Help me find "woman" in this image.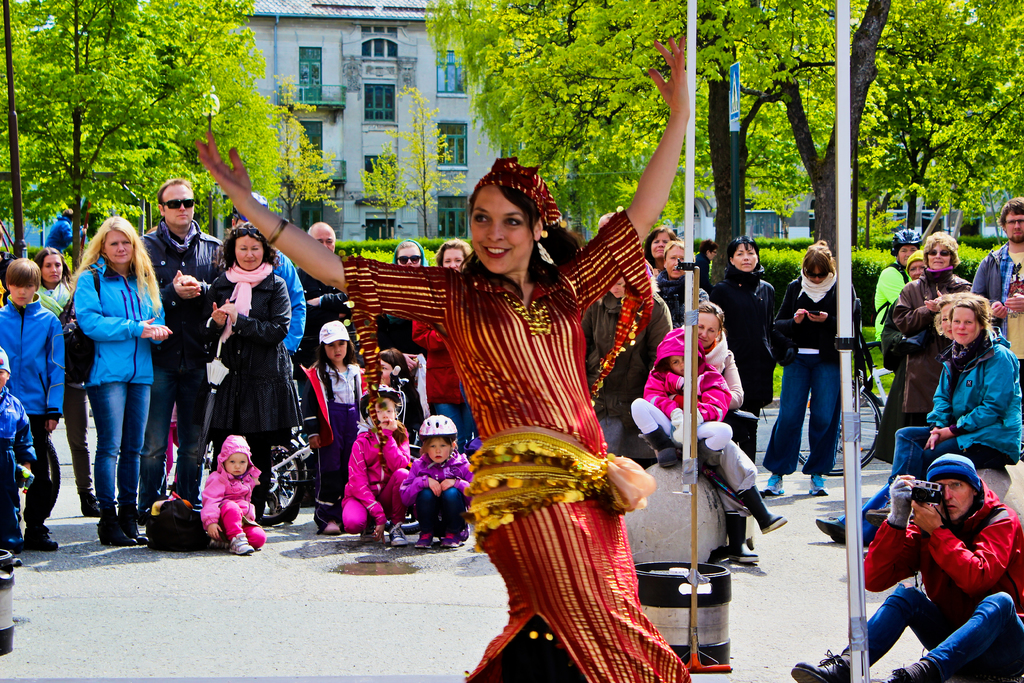
Found it: crop(423, 237, 481, 439).
